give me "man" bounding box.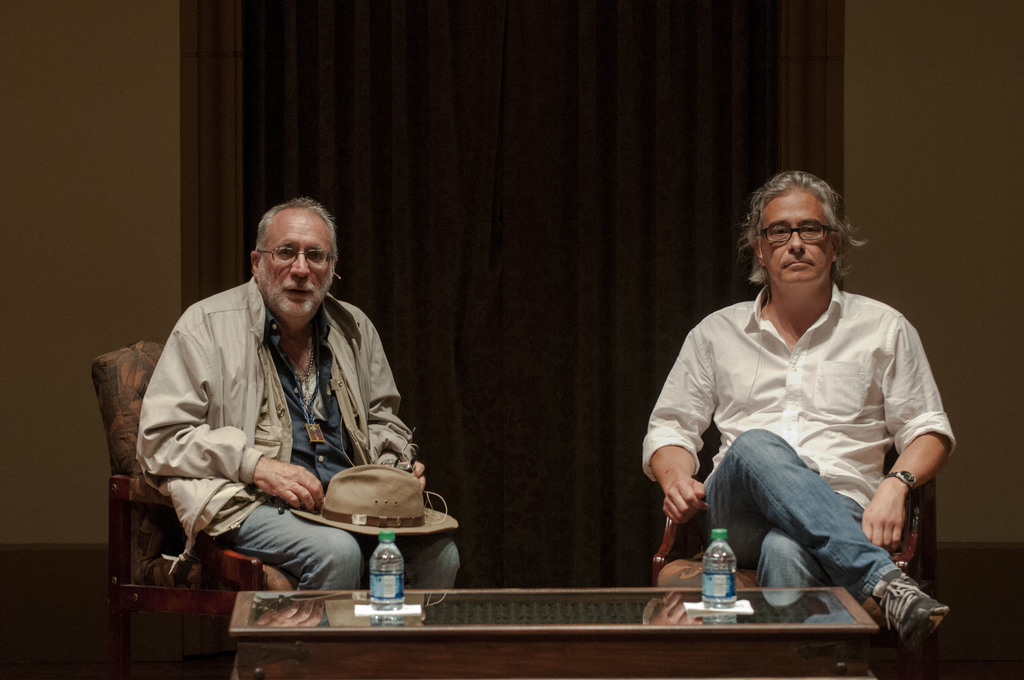
l=644, t=167, r=964, b=644.
